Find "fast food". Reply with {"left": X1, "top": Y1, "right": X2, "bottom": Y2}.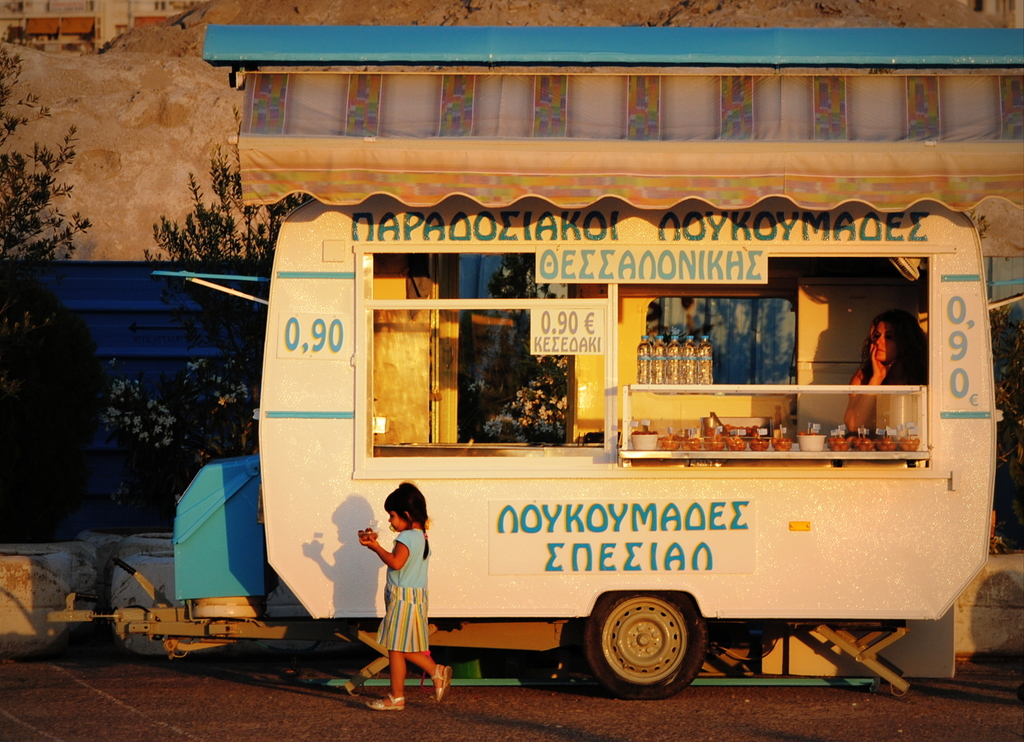
{"left": 900, "top": 433, "right": 921, "bottom": 453}.
